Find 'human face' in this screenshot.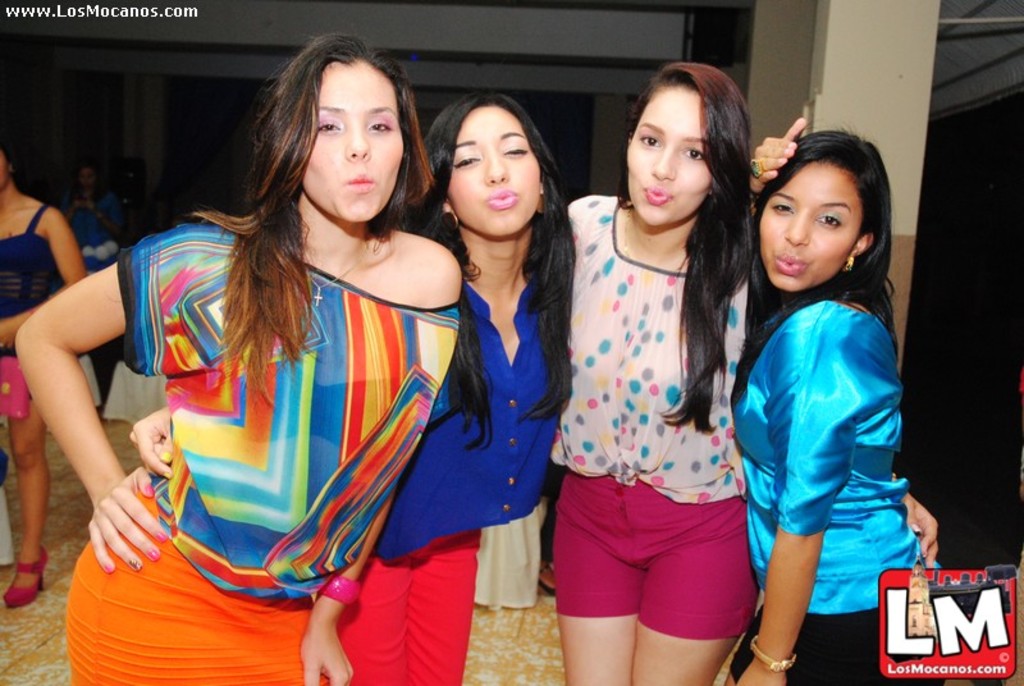
The bounding box for 'human face' is l=447, t=108, r=535, b=243.
